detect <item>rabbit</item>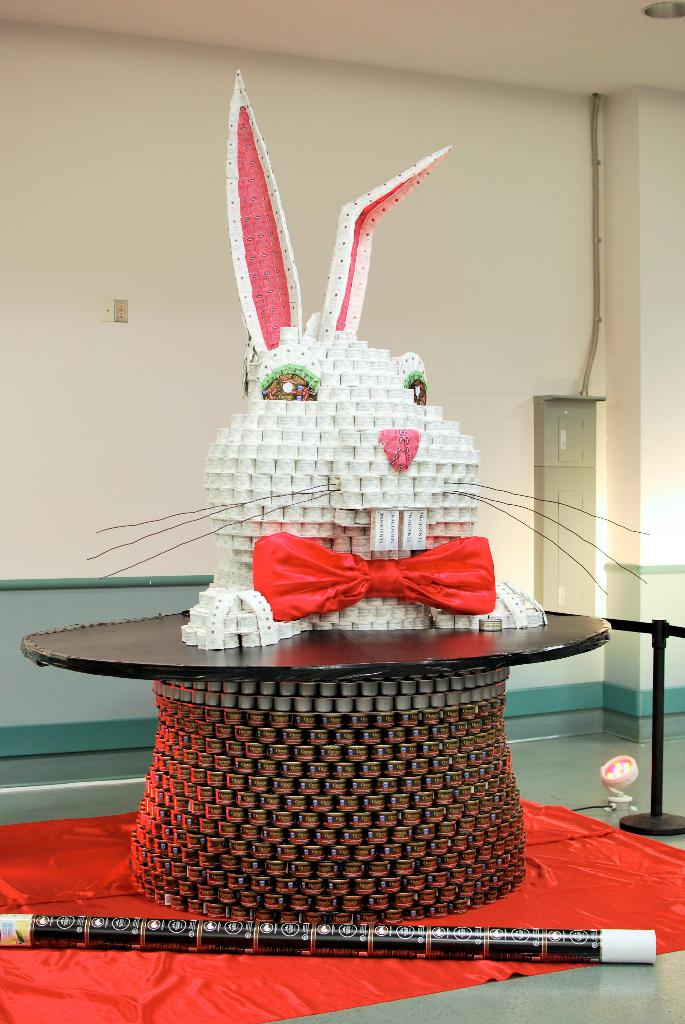
(97, 69, 655, 657)
